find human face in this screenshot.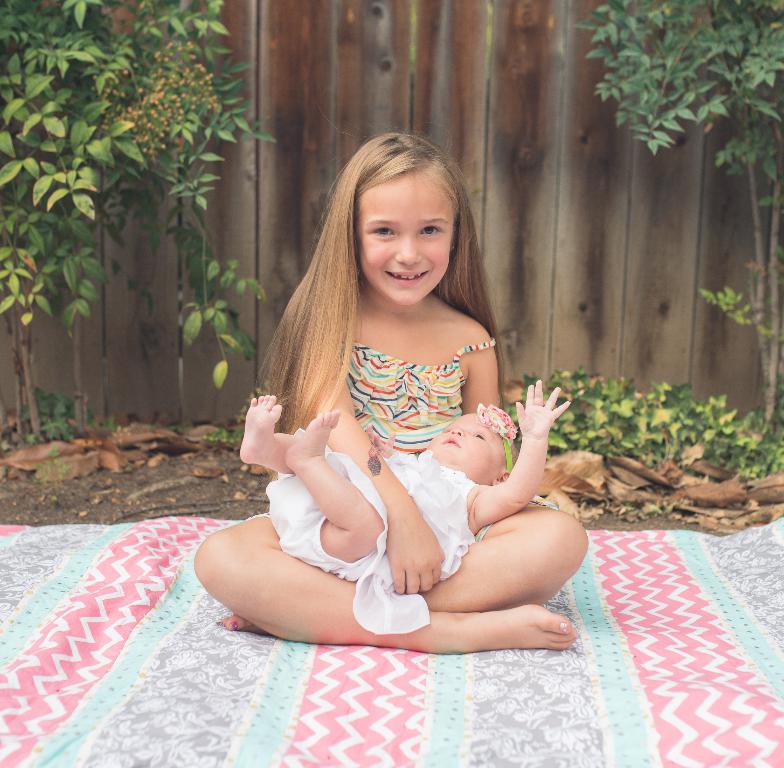
The bounding box for human face is locate(357, 173, 445, 313).
